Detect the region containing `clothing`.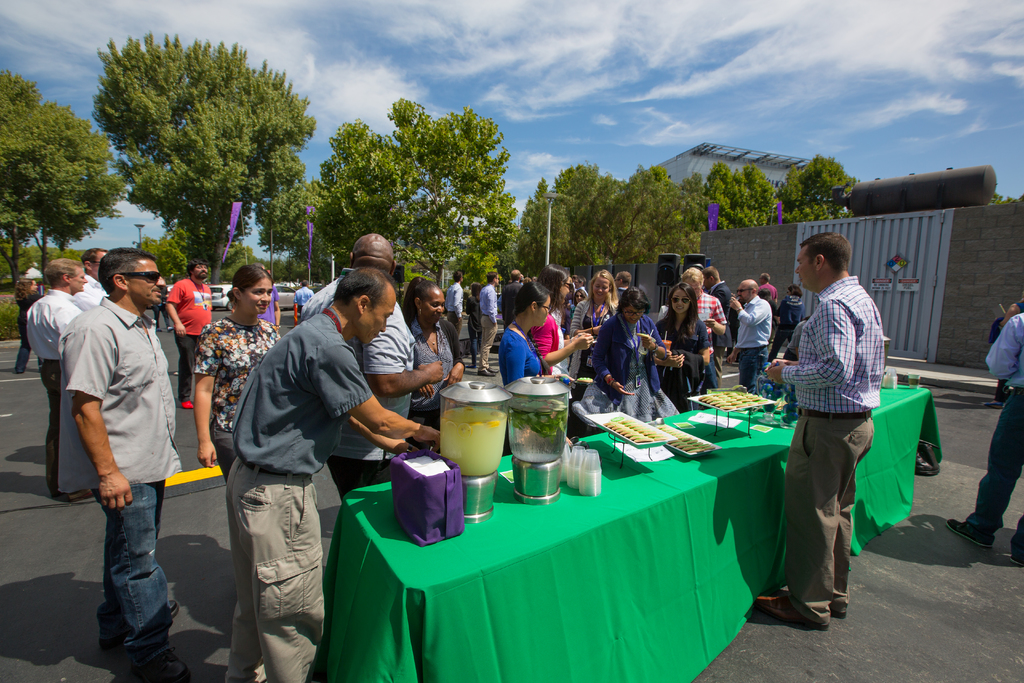
Rect(692, 286, 732, 334).
